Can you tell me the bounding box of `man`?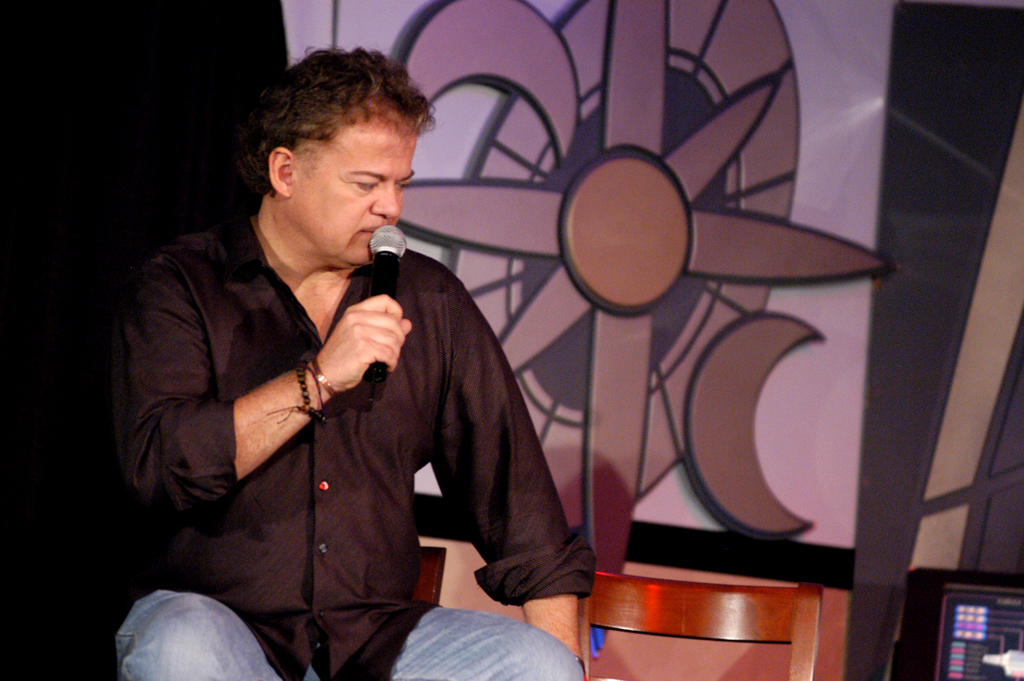
x1=113, y1=38, x2=595, y2=680.
